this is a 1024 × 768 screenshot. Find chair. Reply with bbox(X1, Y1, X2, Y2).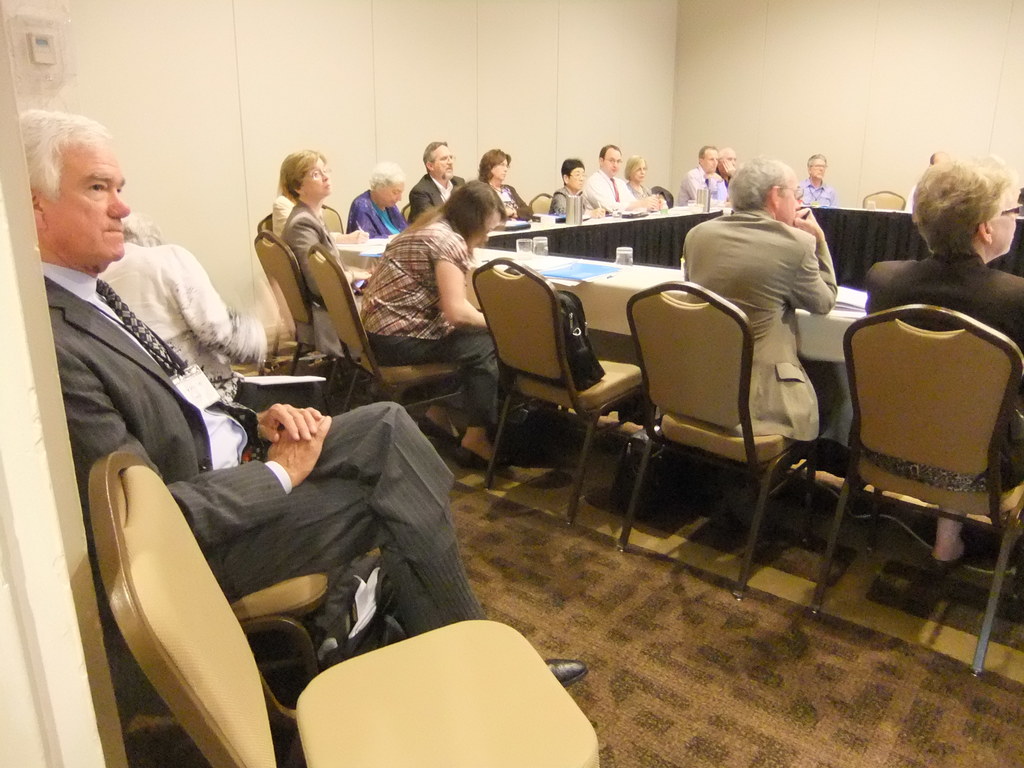
bbox(115, 576, 335, 767).
